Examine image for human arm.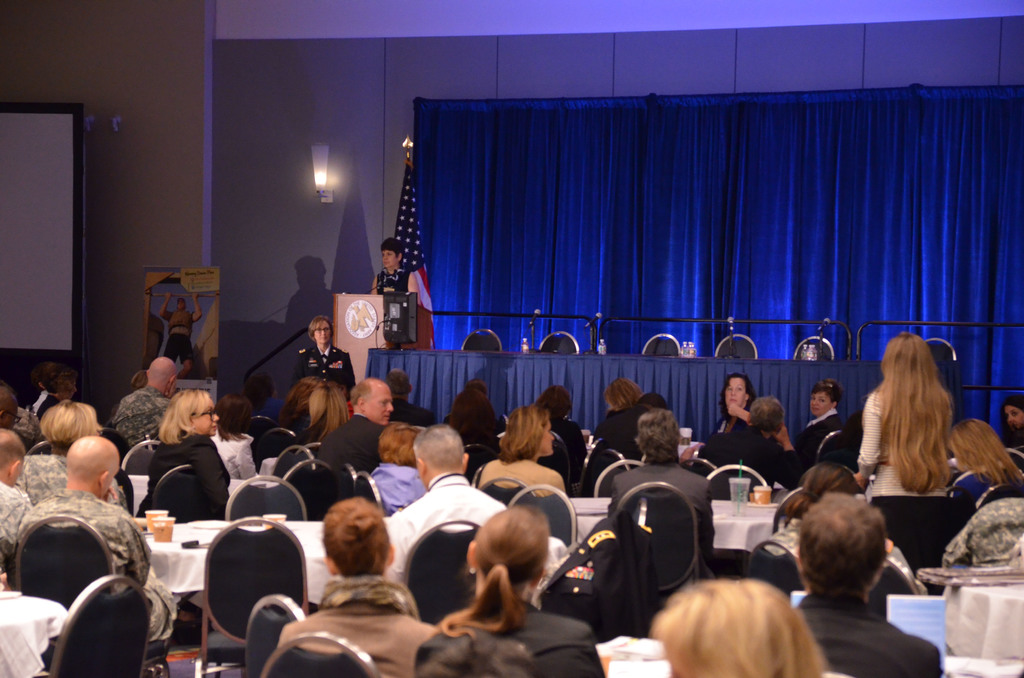
Examination result: (853,398,883,488).
